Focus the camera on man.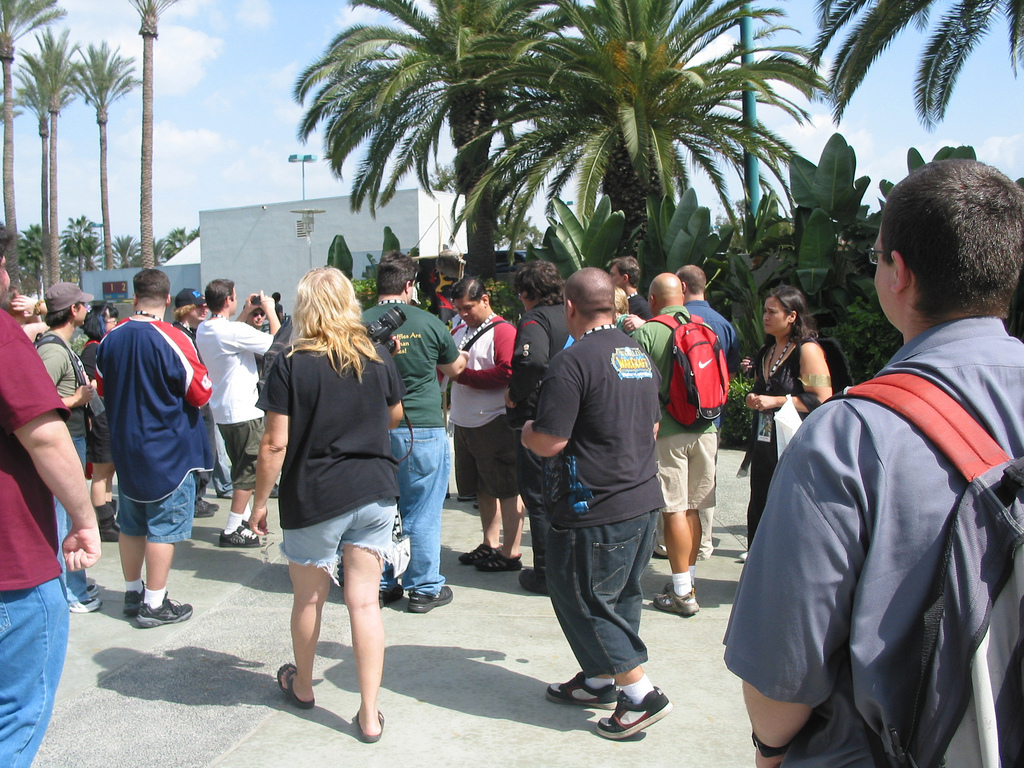
Focus region: <box>95,265,214,629</box>.
